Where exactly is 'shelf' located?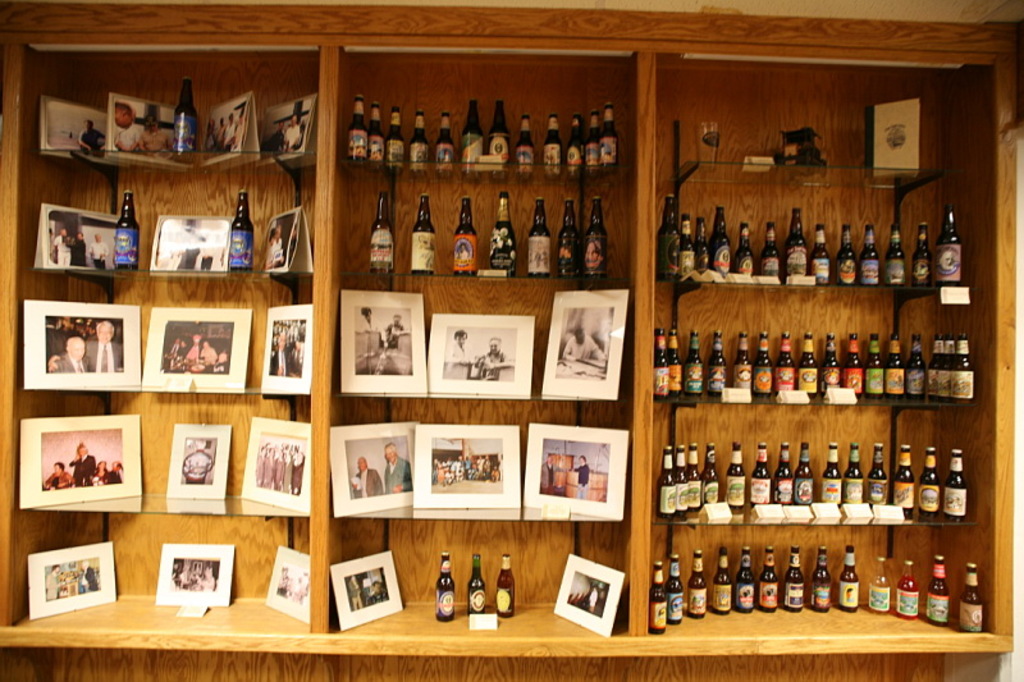
Its bounding box is crop(659, 395, 975, 413).
